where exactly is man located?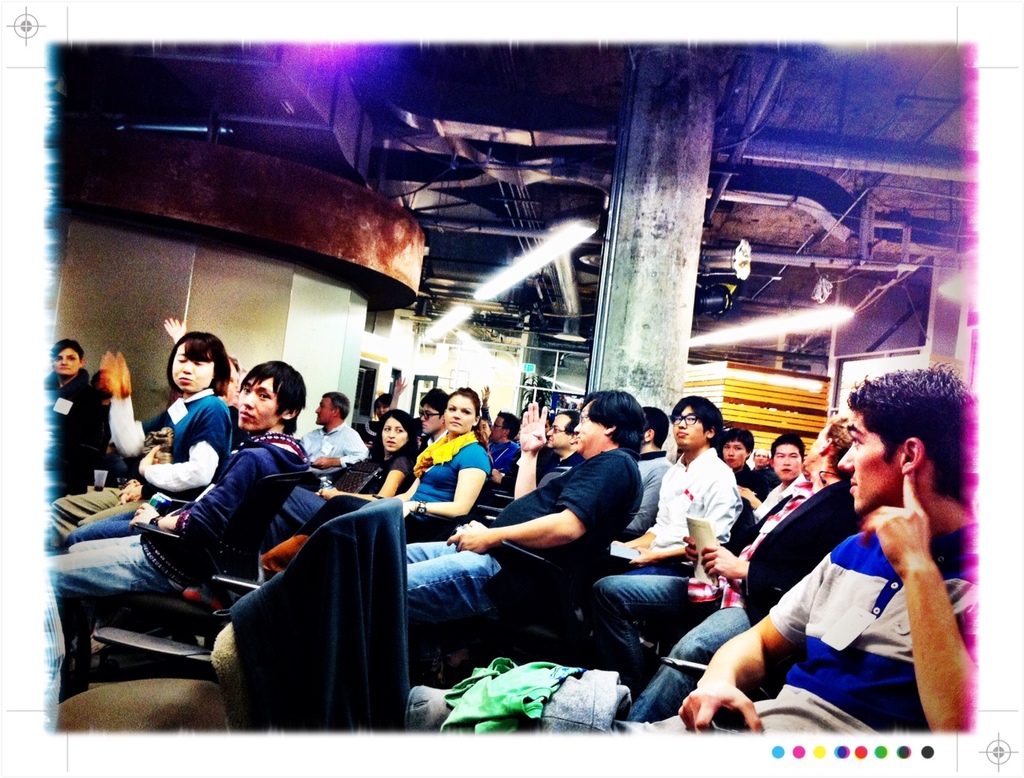
Its bounding box is left=39, top=338, right=97, bottom=494.
